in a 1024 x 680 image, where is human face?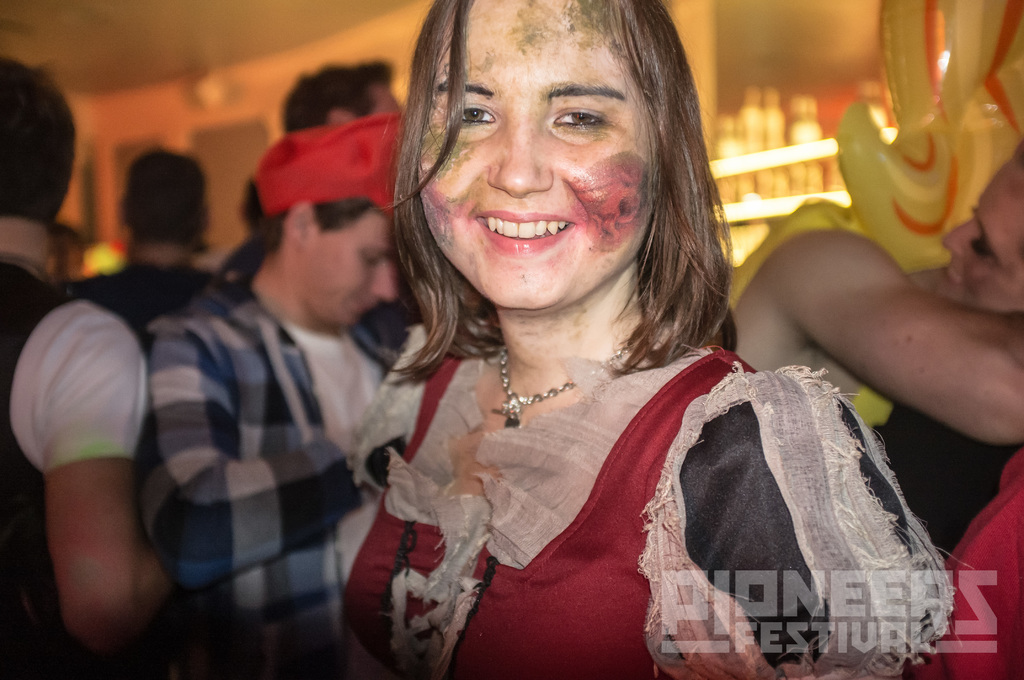
936/149/1023/314.
